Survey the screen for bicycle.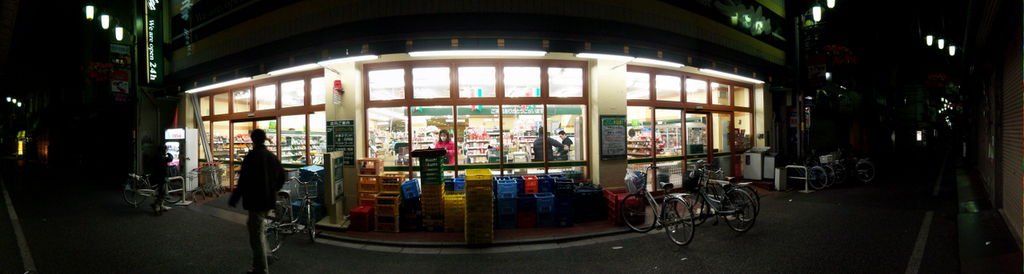
Survey found: bbox=(686, 167, 756, 232).
